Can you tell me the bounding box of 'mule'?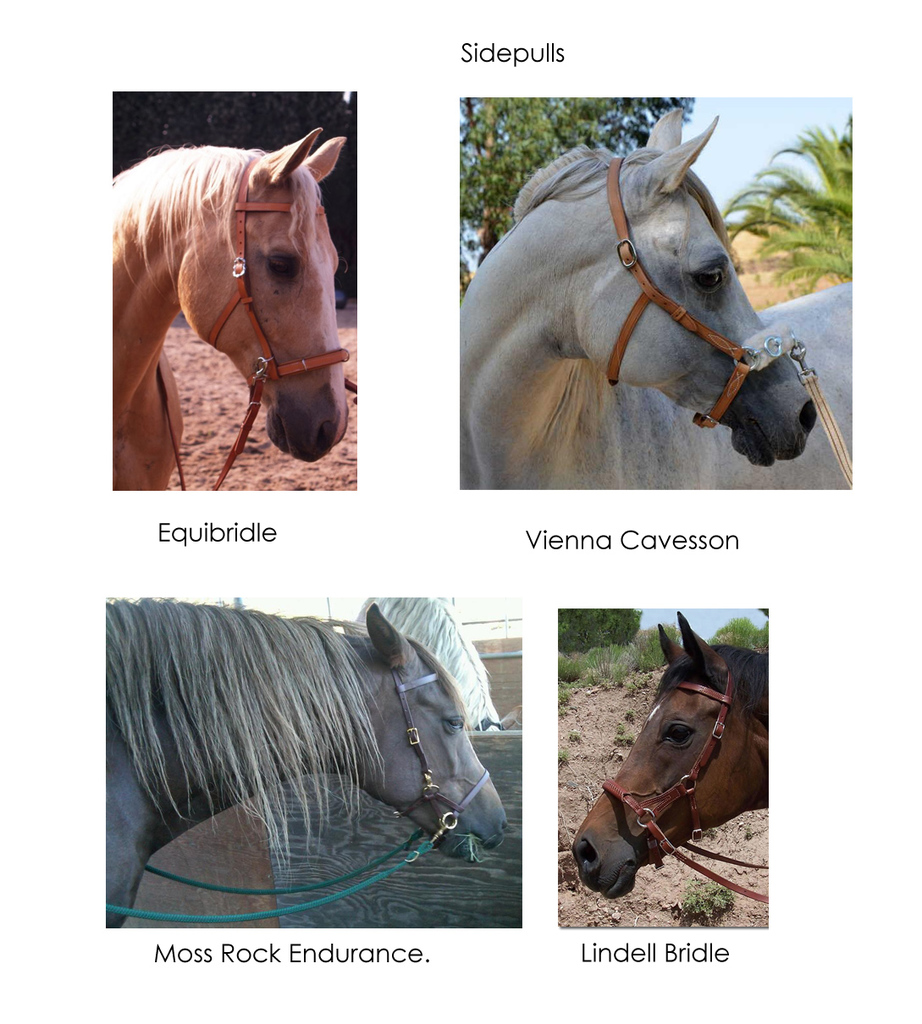
{"left": 571, "top": 608, "right": 770, "bottom": 901}.
